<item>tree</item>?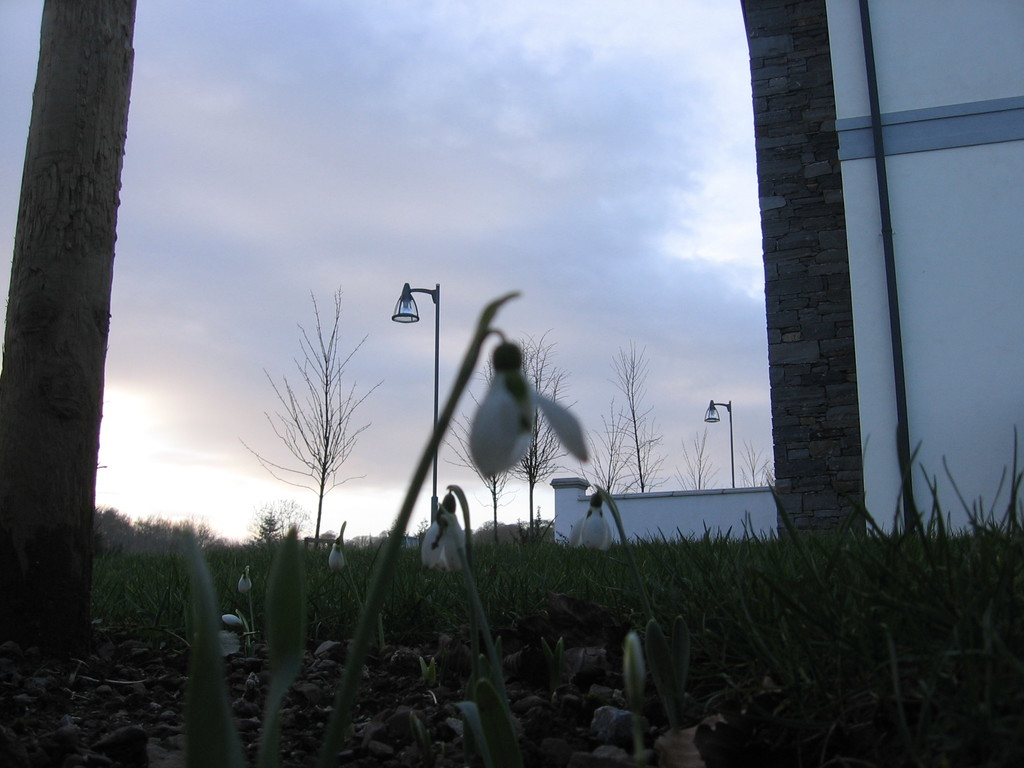
l=510, t=325, r=563, b=524
